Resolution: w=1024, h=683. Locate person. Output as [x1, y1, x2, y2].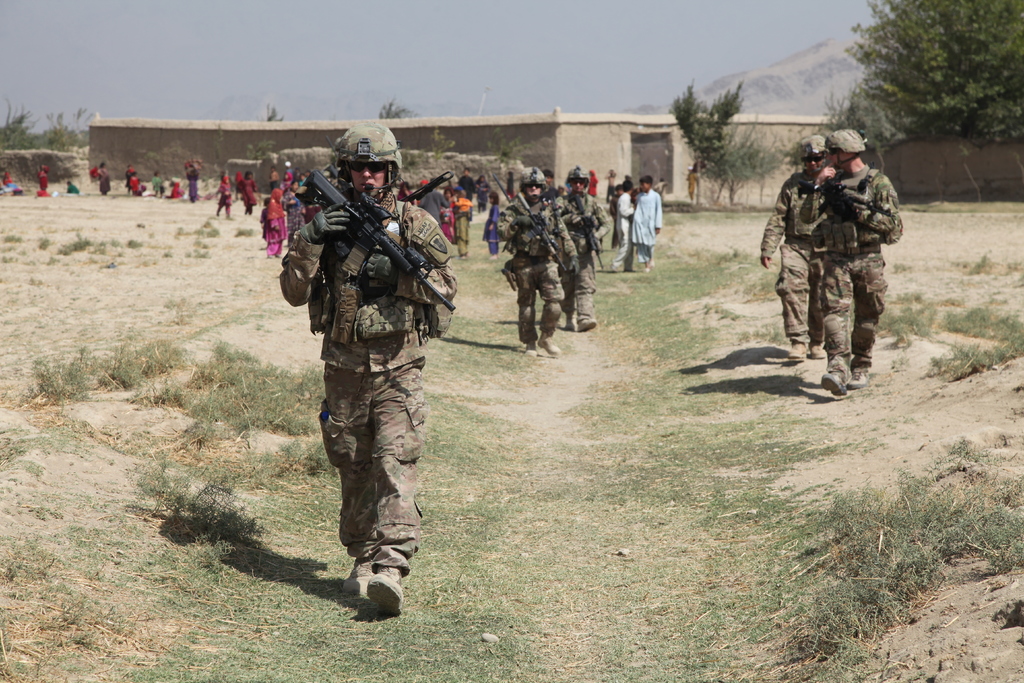
[543, 169, 557, 183].
